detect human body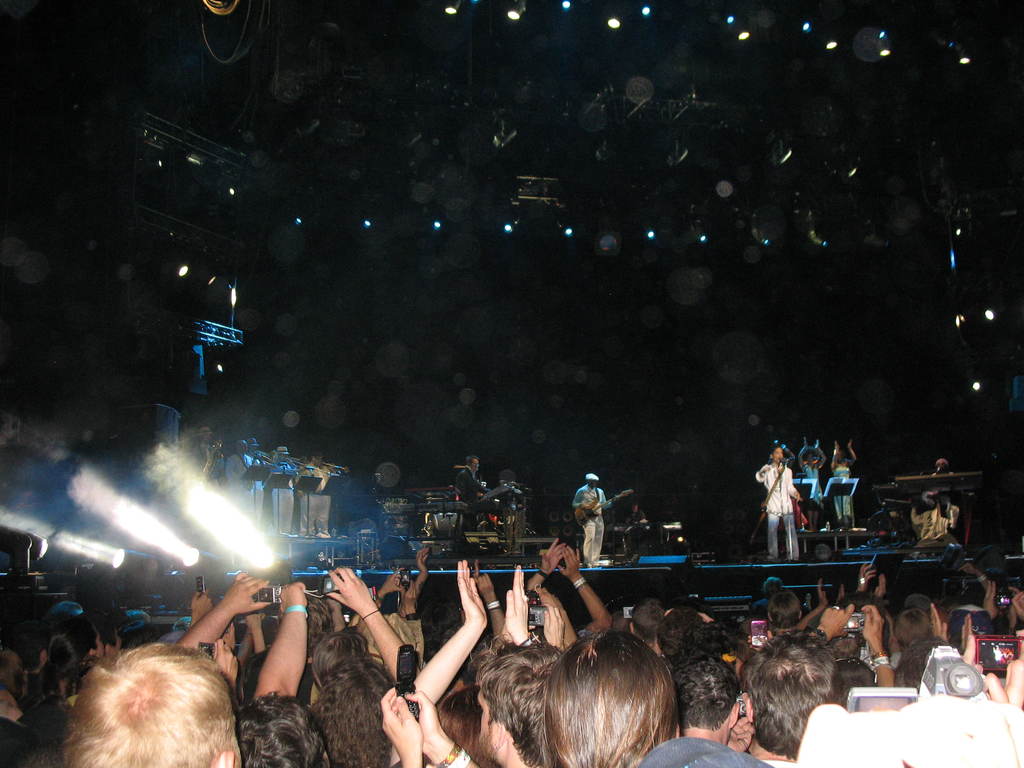
box=[755, 444, 802, 563]
